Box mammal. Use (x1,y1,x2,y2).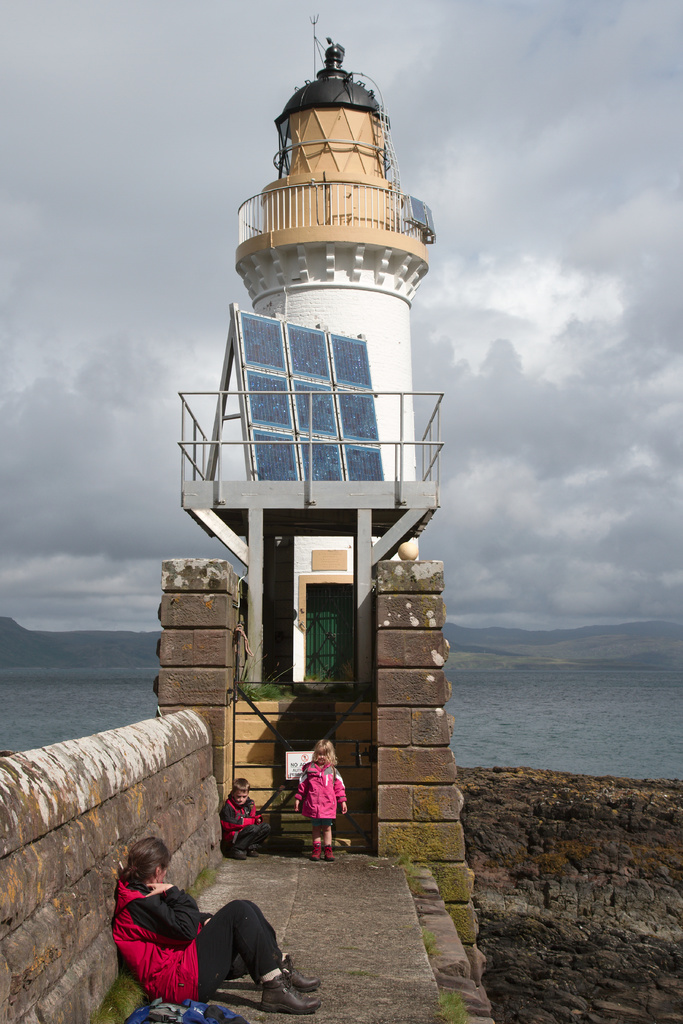
(113,833,322,1017).
